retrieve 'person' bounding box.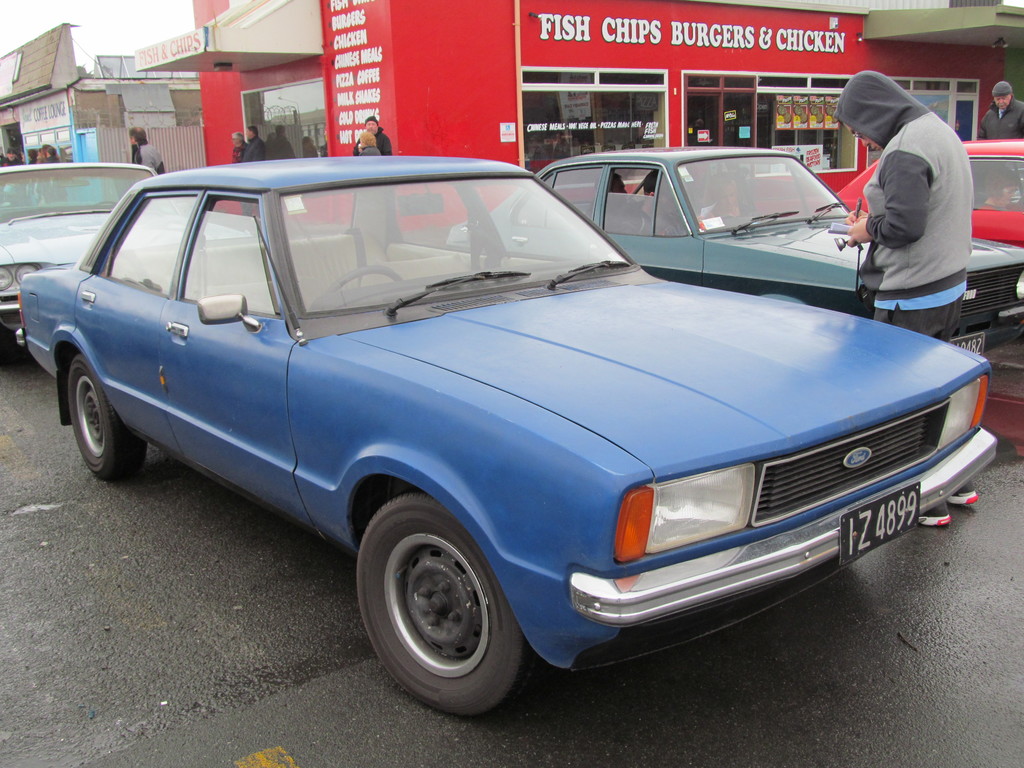
Bounding box: crop(230, 132, 246, 166).
